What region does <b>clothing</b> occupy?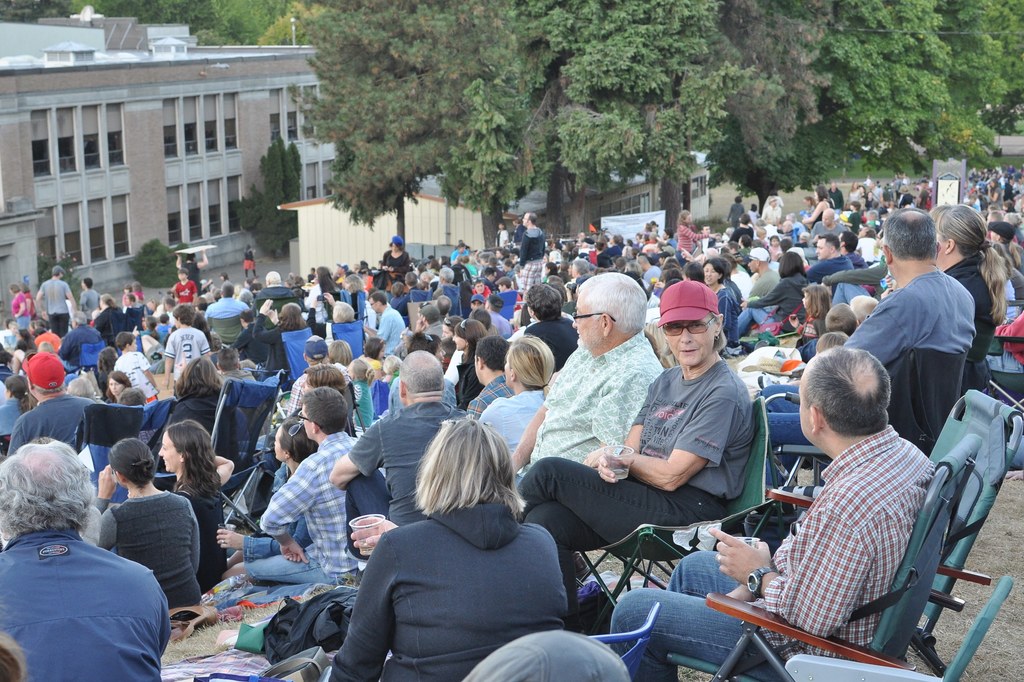
611, 422, 934, 681.
